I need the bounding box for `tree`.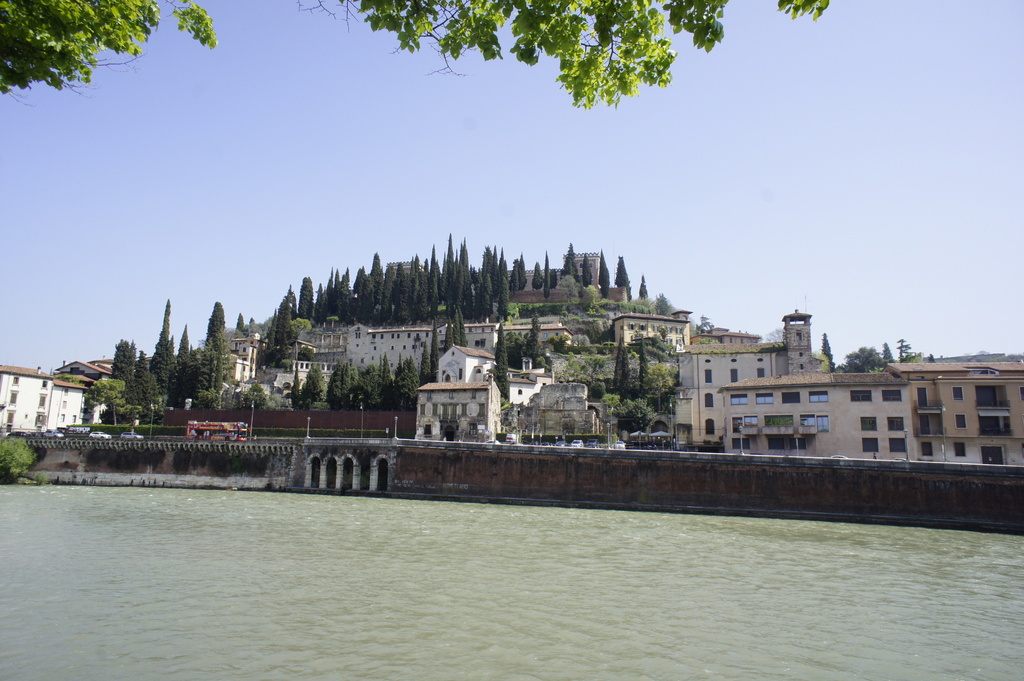
Here it is: bbox=[880, 339, 892, 371].
